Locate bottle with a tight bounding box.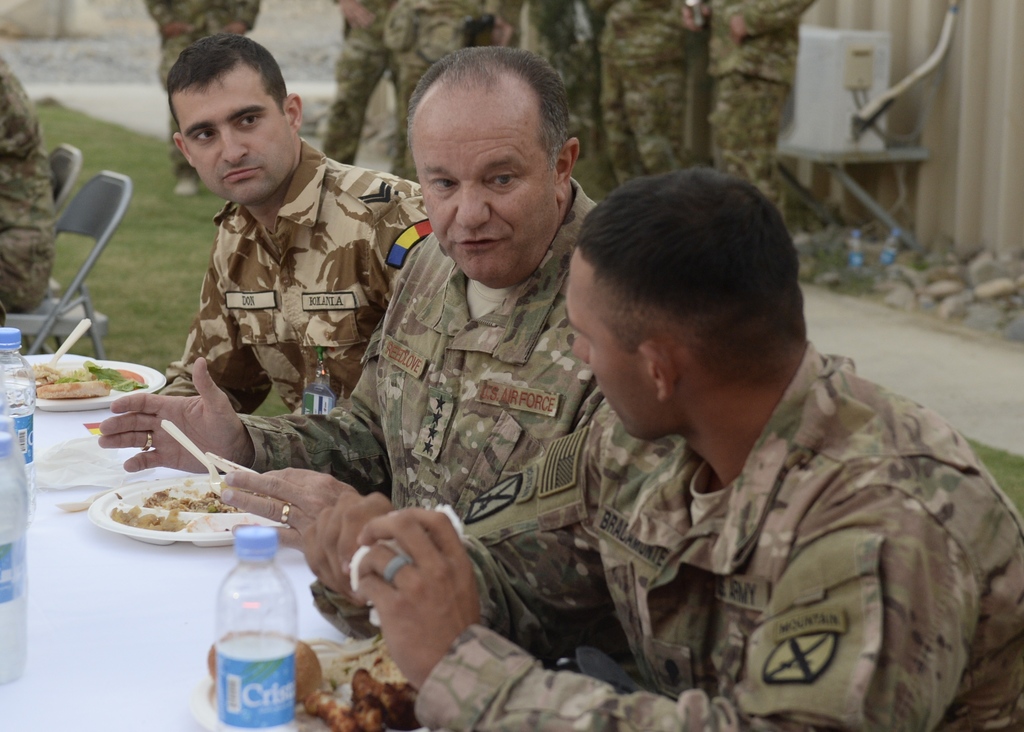
box(215, 524, 301, 731).
